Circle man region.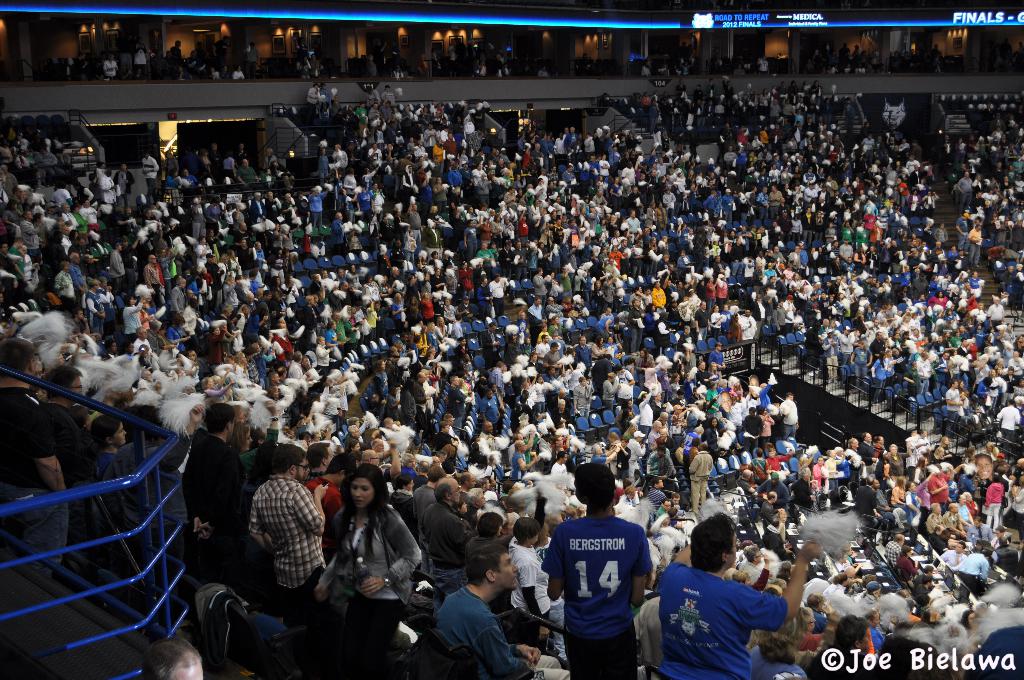
Region: (x1=141, y1=637, x2=202, y2=679).
